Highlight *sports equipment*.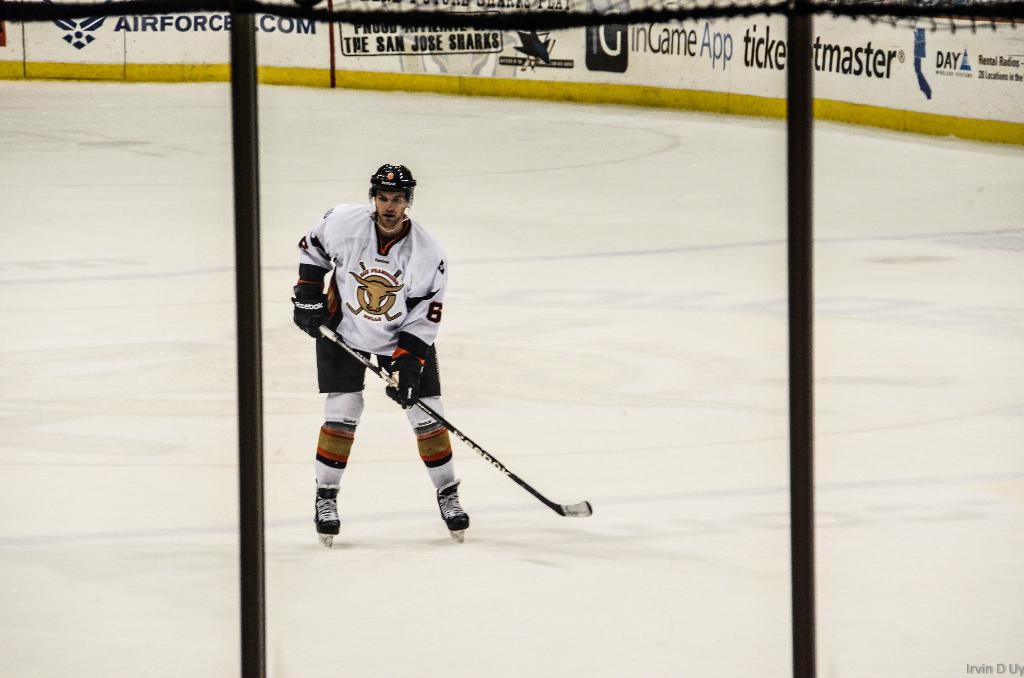
Highlighted region: <bbox>433, 478, 468, 544</bbox>.
